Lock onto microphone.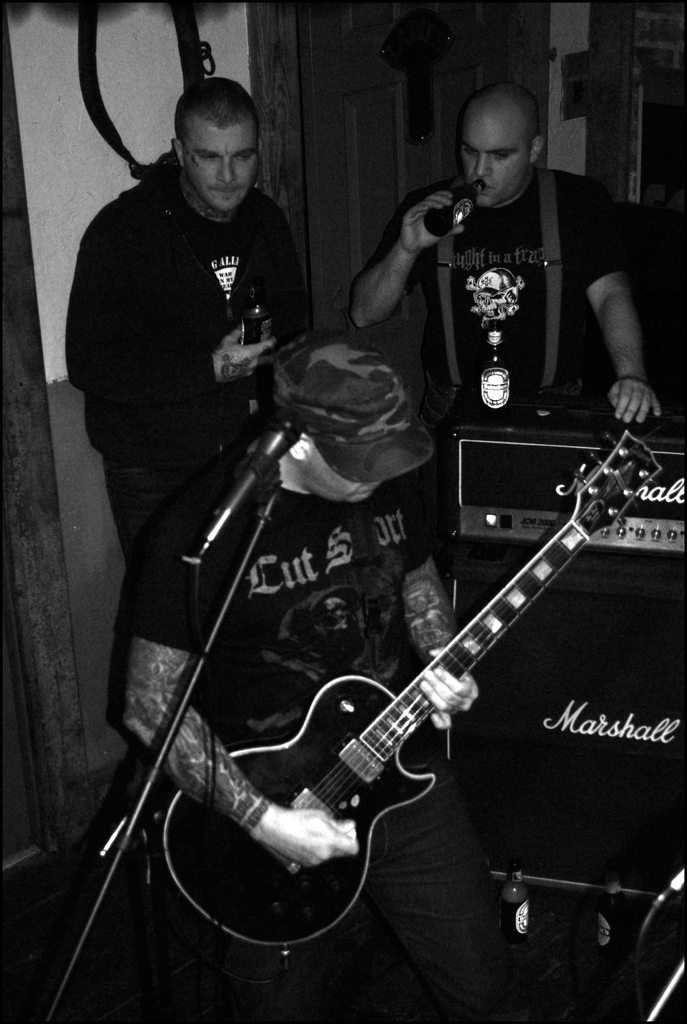
Locked: 189,419,304,567.
